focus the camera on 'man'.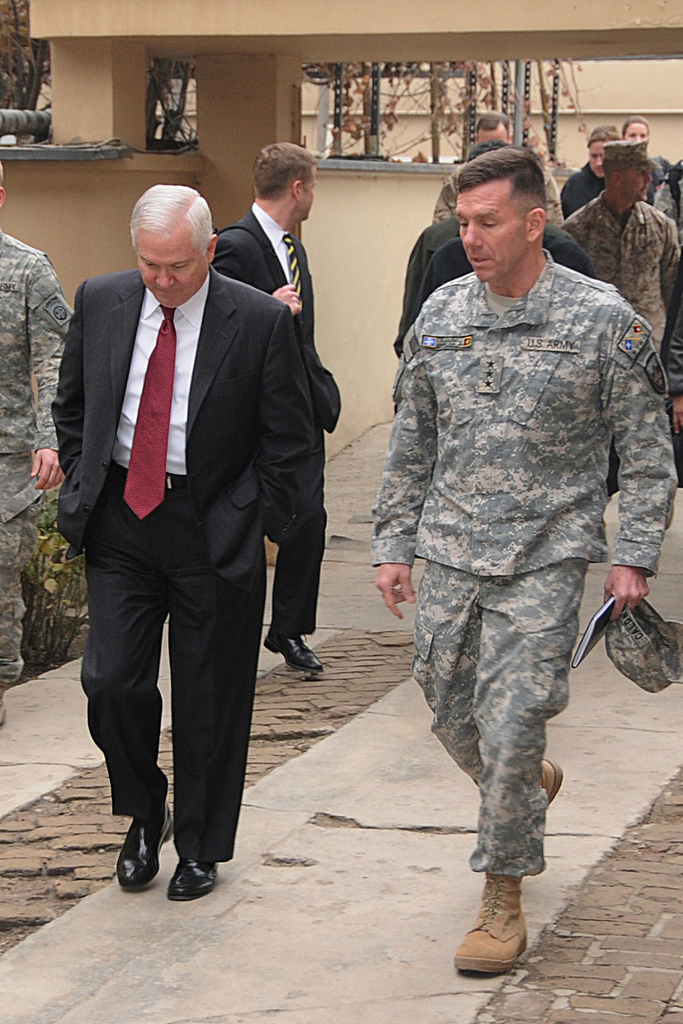
Focus region: 52/182/302/902.
